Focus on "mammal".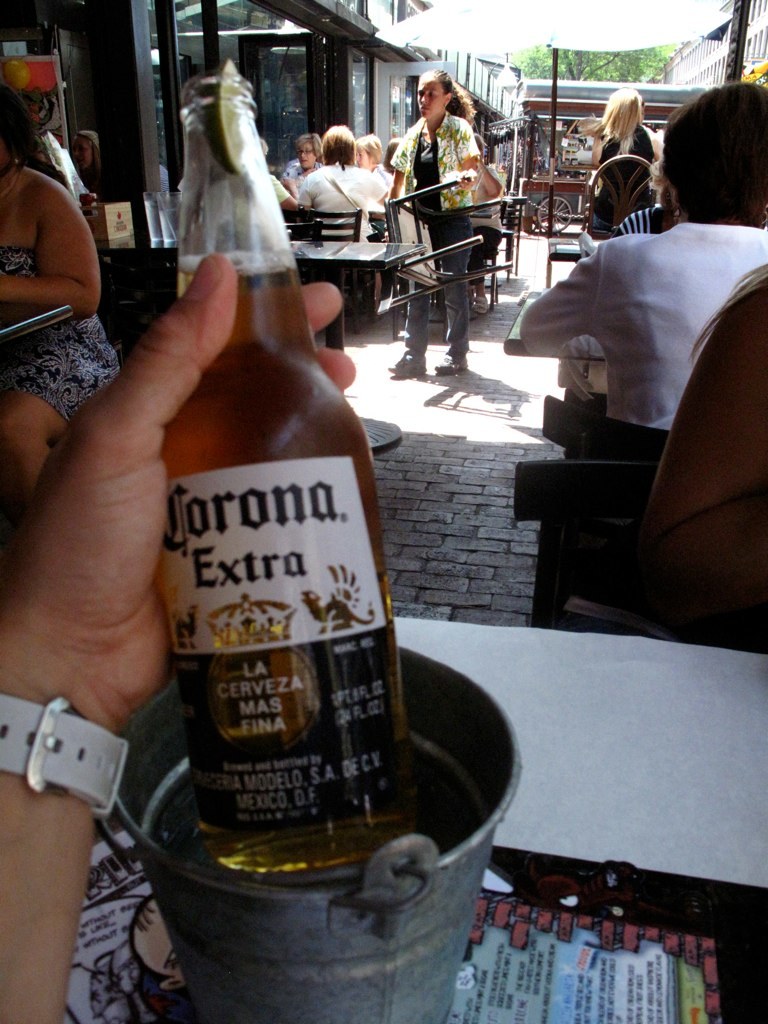
Focused at crop(0, 253, 356, 1023).
